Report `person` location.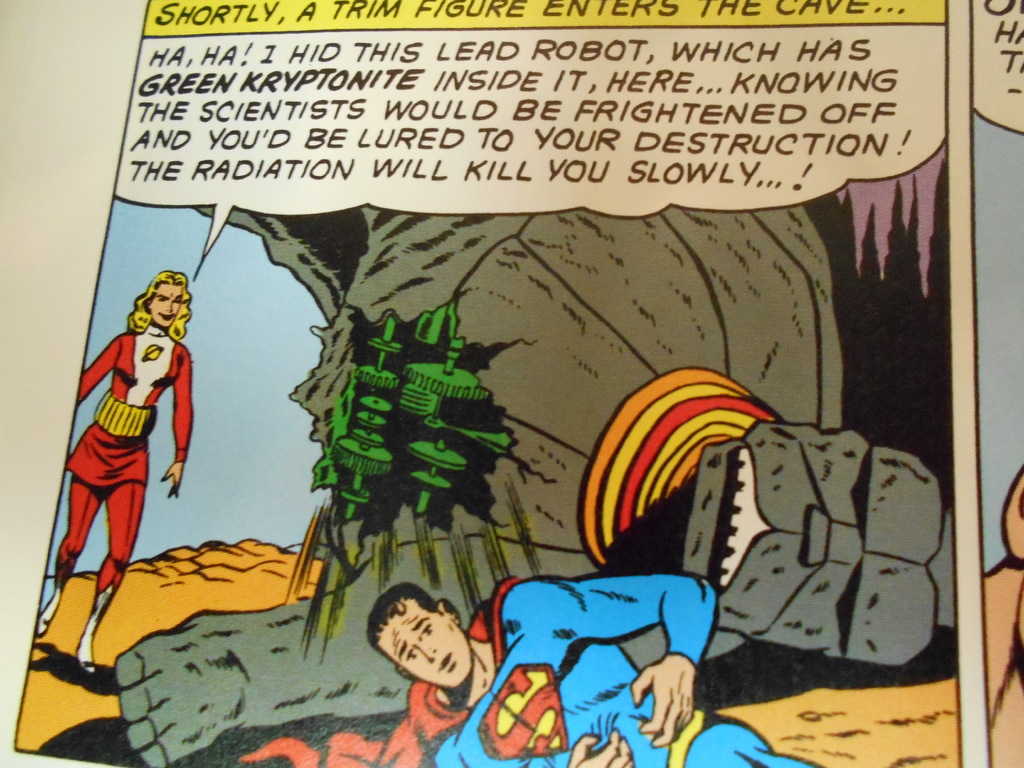
Report: <region>238, 572, 822, 767</region>.
